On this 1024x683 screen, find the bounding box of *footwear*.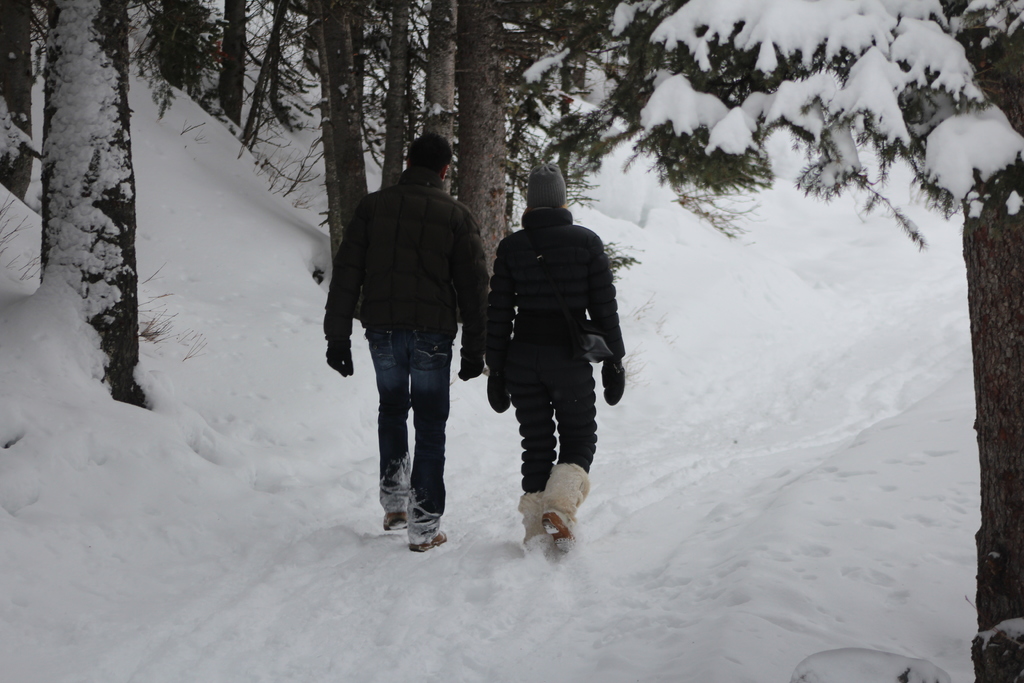
Bounding box: bbox(408, 528, 448, 555).
